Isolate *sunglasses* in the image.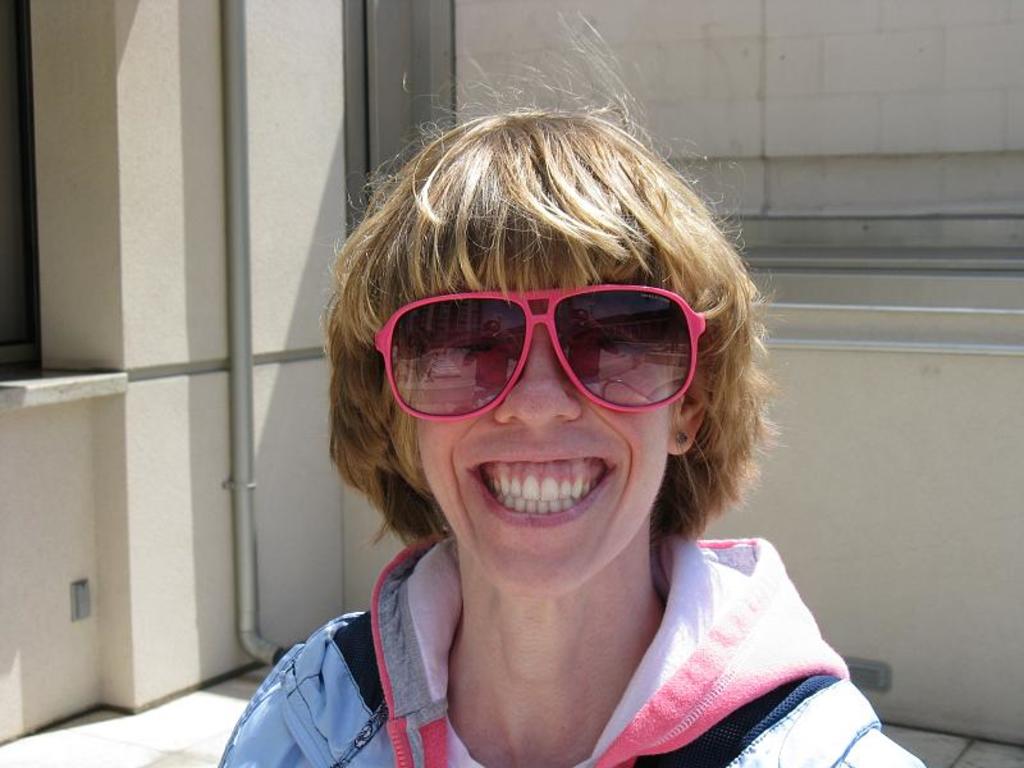
Isolated region: 361/278/713/421.
